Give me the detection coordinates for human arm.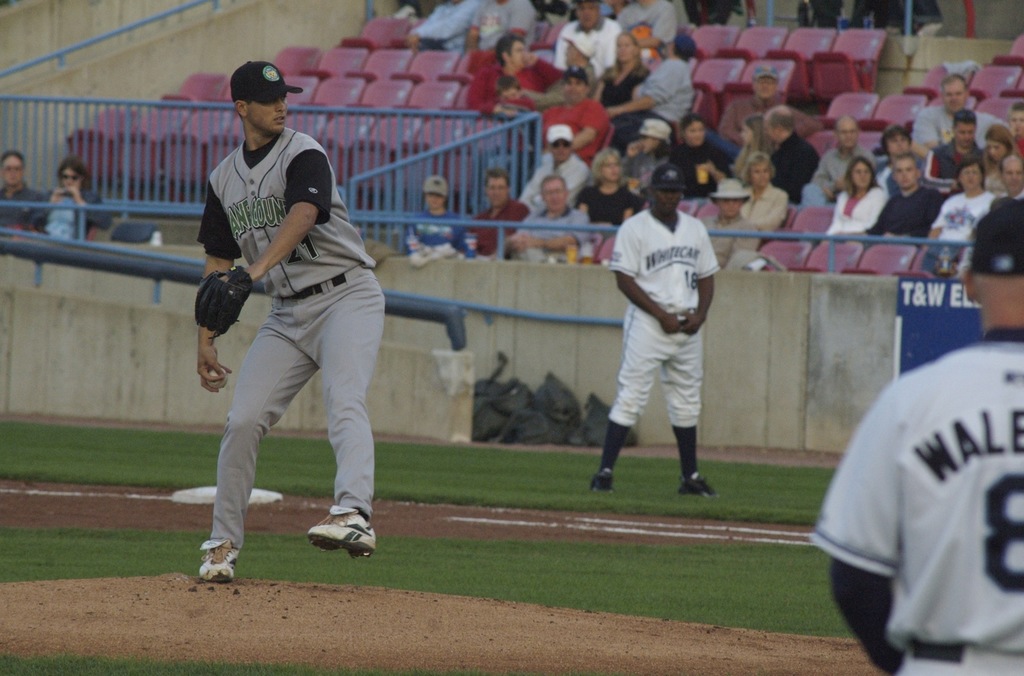
box(62, 182, 117, 234).
